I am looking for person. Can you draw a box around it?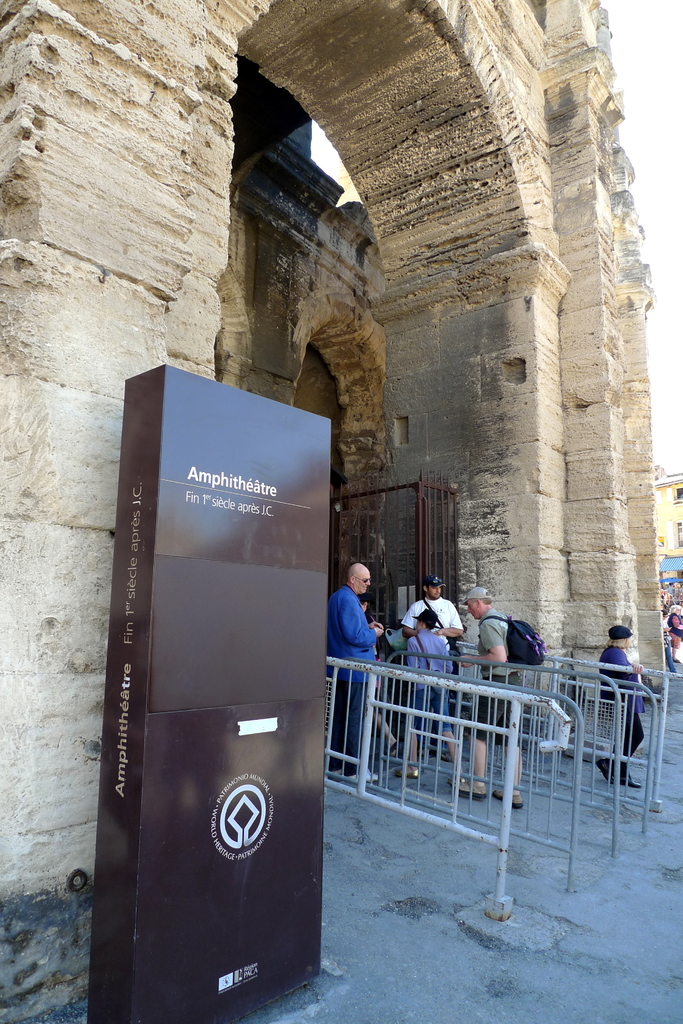
Sure, the bounding box is l=670, t=605, r=682, b=661.
